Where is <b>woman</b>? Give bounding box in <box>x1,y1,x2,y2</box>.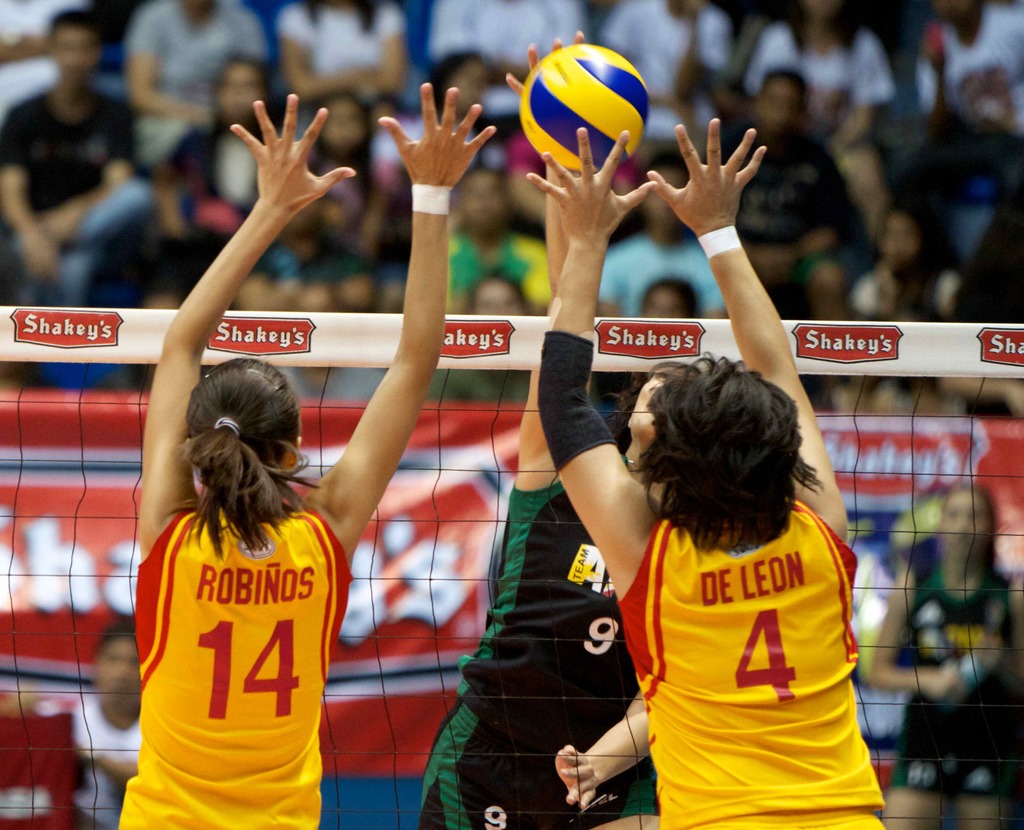
<box>422,33,708,829</box>.
